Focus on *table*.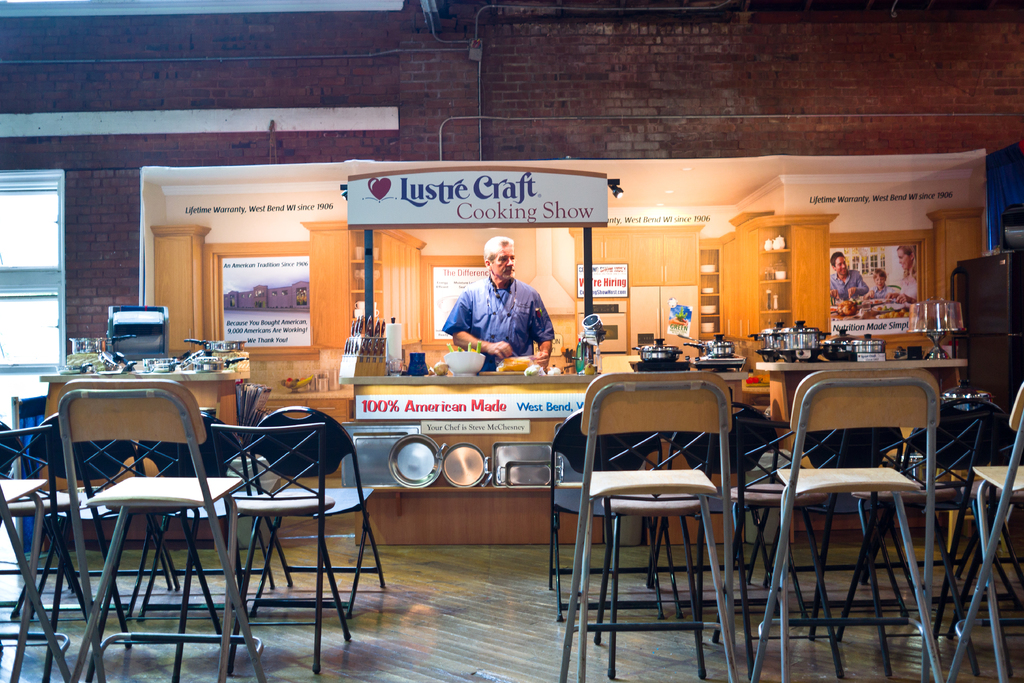
Focused at (x1=758, y1=352, x2=975, y2=434).
